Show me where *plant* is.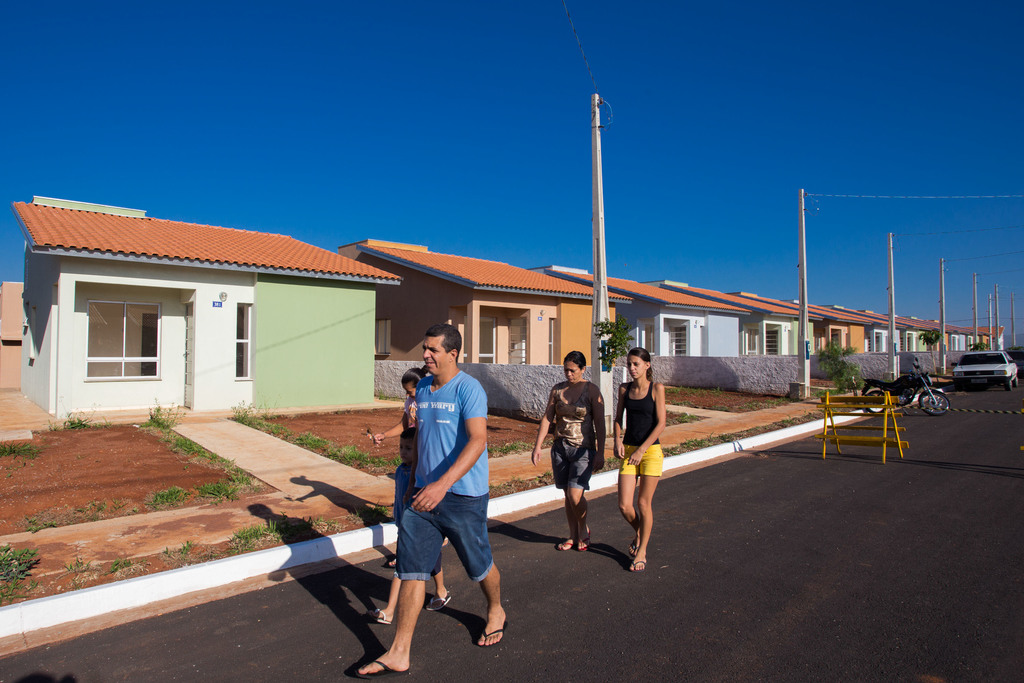
*plant* is at (810, 339, 876, 397).
